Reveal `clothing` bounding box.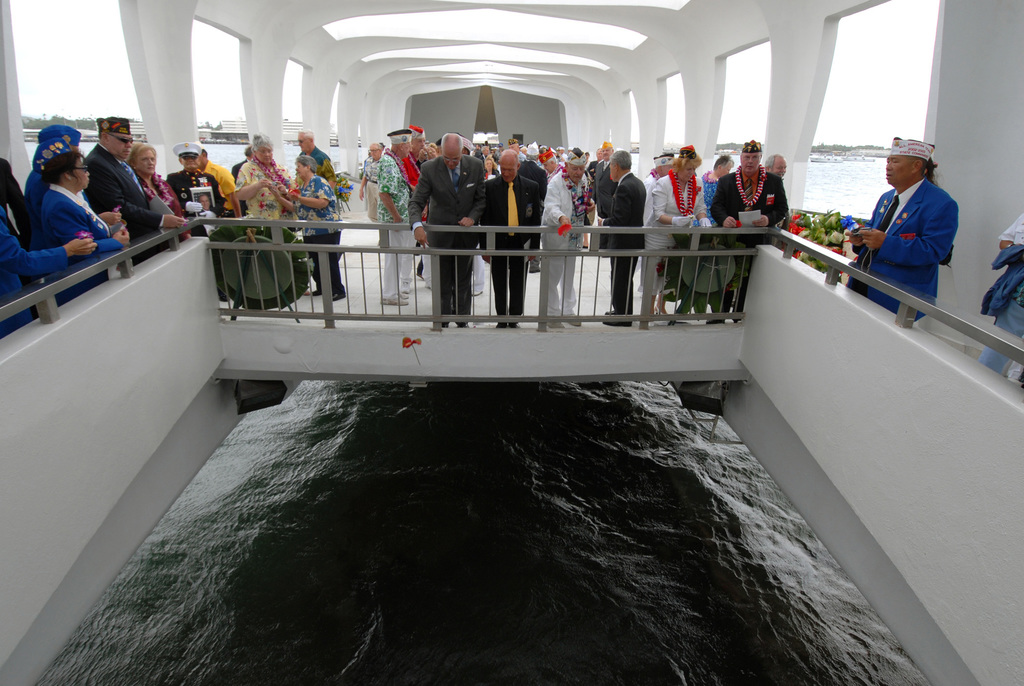
Revealed: bbox(410, 156, 484, 322).
